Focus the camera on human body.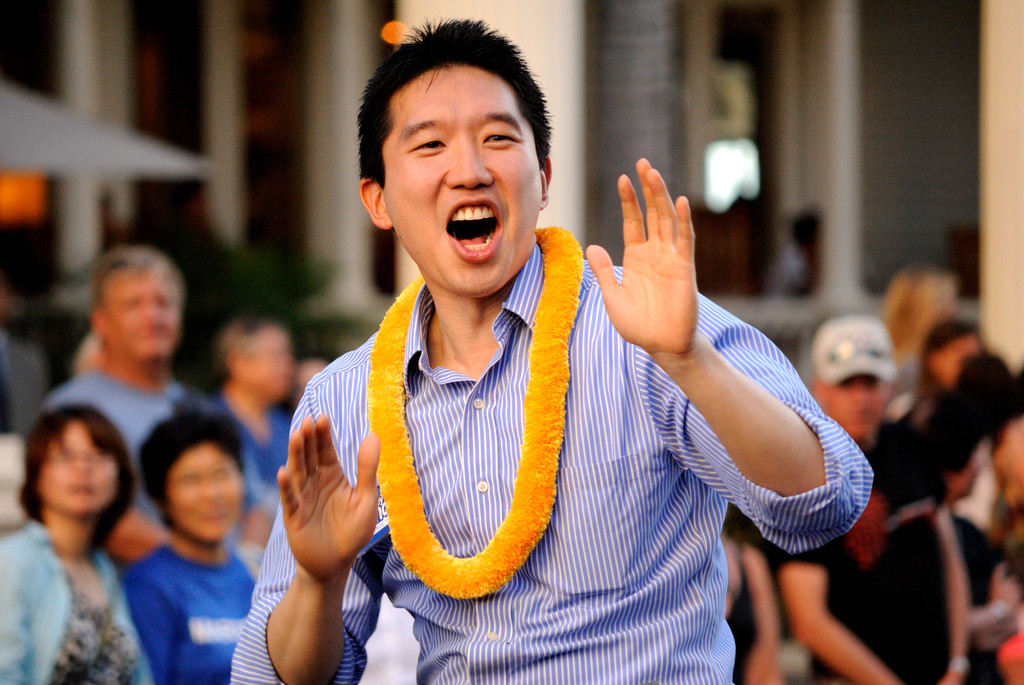
Focus region: 193:316:288:509.
